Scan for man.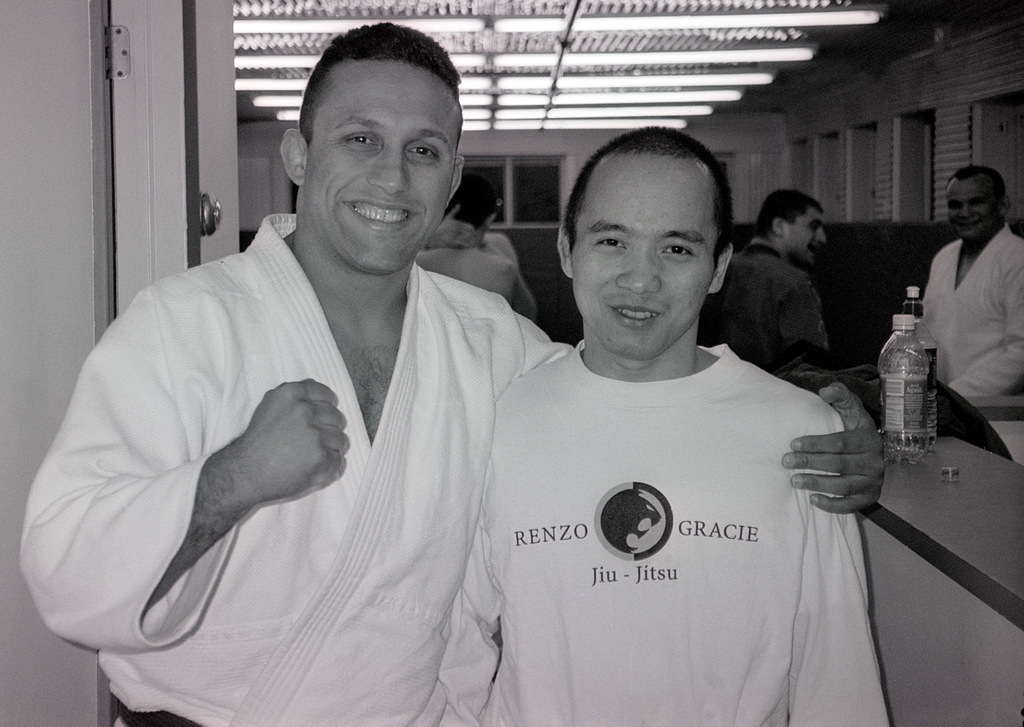
Scan result: left=437, top=127, right=889, bottom=726.
